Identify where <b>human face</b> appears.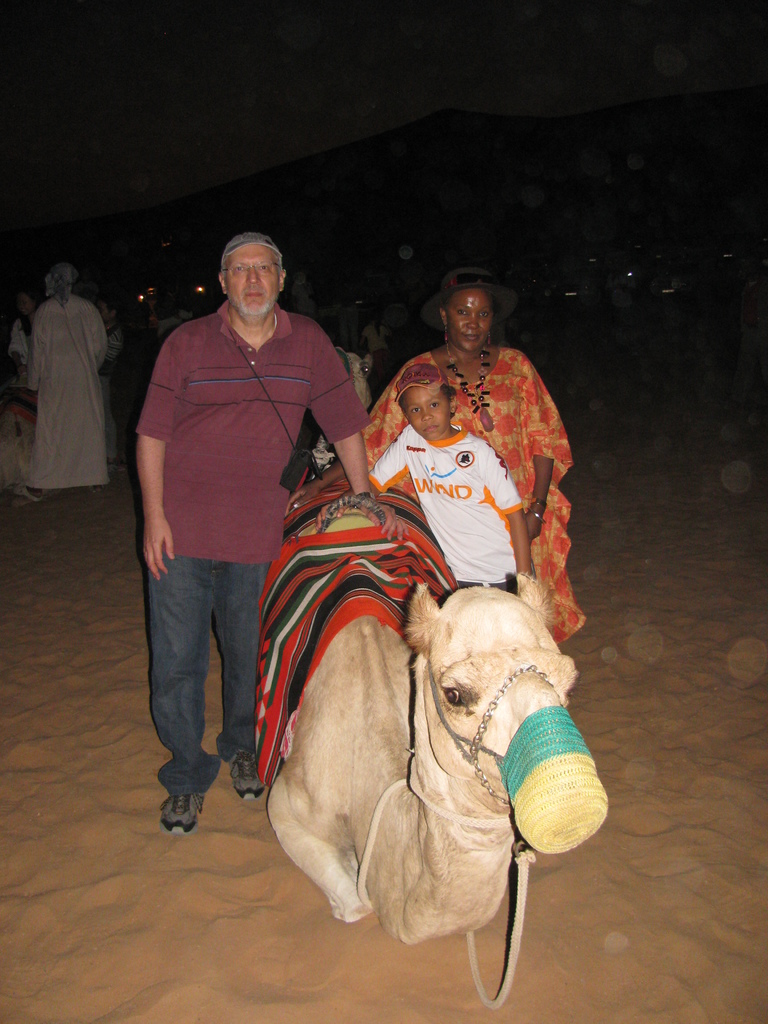
Appears at x1=444 y1=293 x2=488 y2=358.
